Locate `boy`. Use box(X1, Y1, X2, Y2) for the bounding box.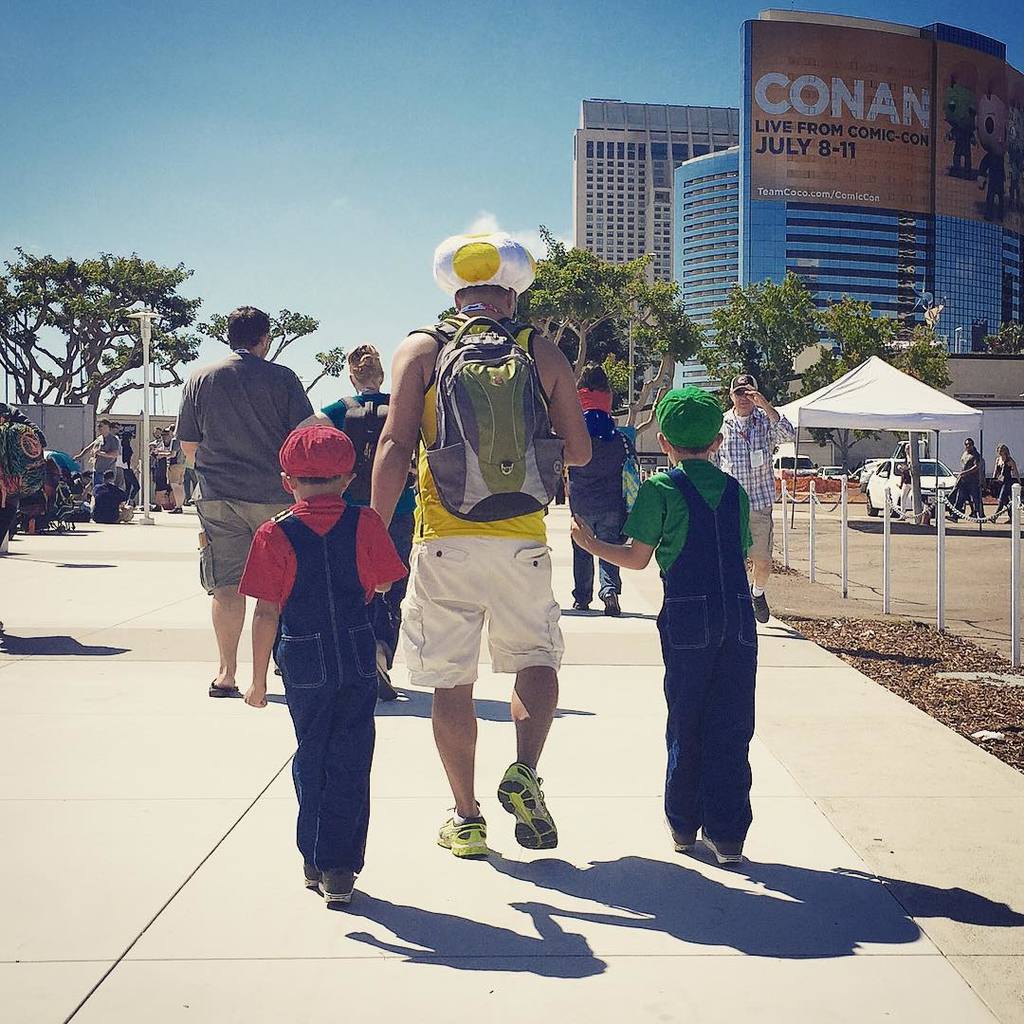
box(564, 384, 766, 878).
